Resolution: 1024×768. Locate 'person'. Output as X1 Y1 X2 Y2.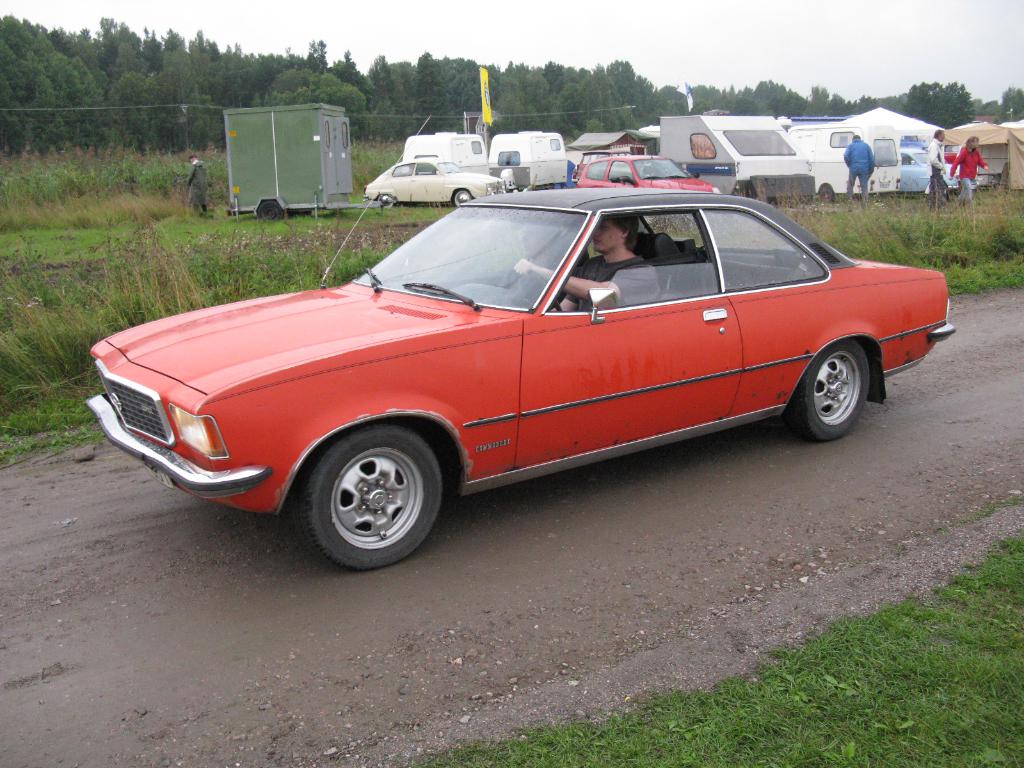
512 213 659 313.
